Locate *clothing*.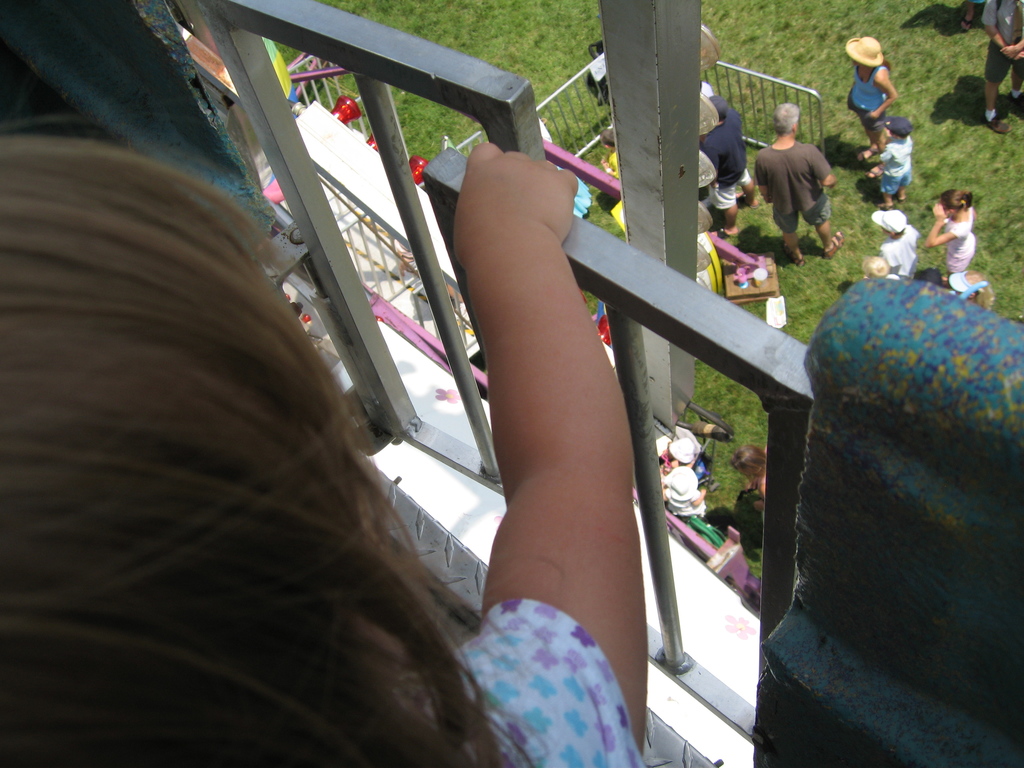
Bounding box: 876,225,923,278.
